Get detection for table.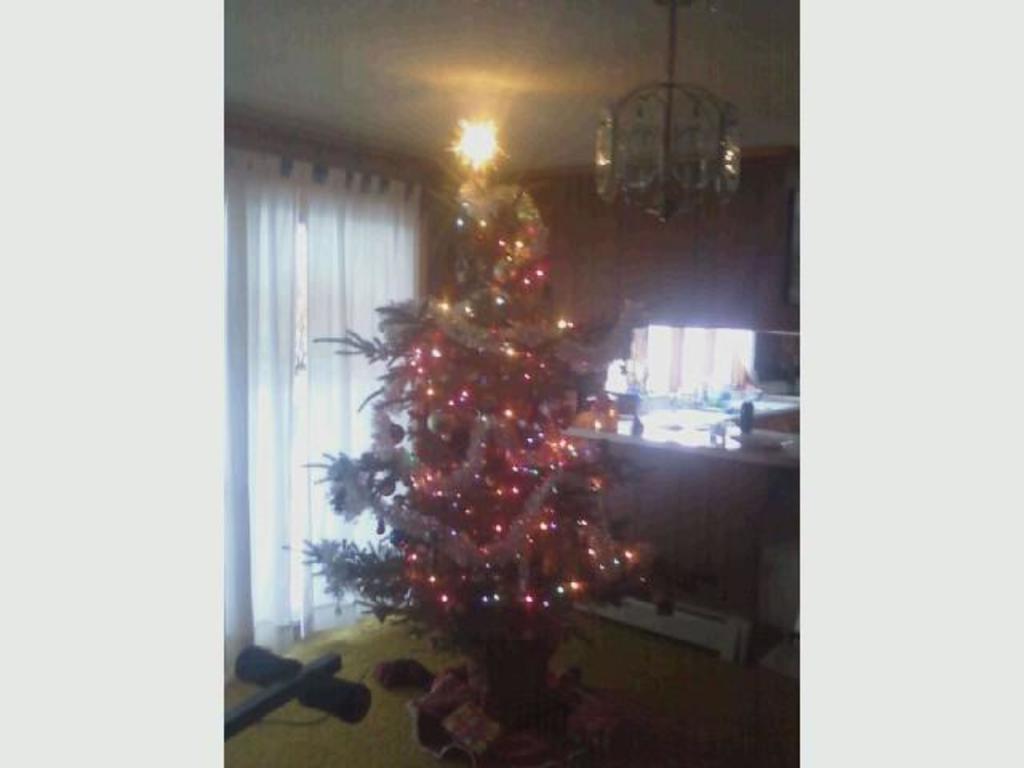
Detection: {"left": 563, "top": 406, "right": 806, "bottom": 664}.
